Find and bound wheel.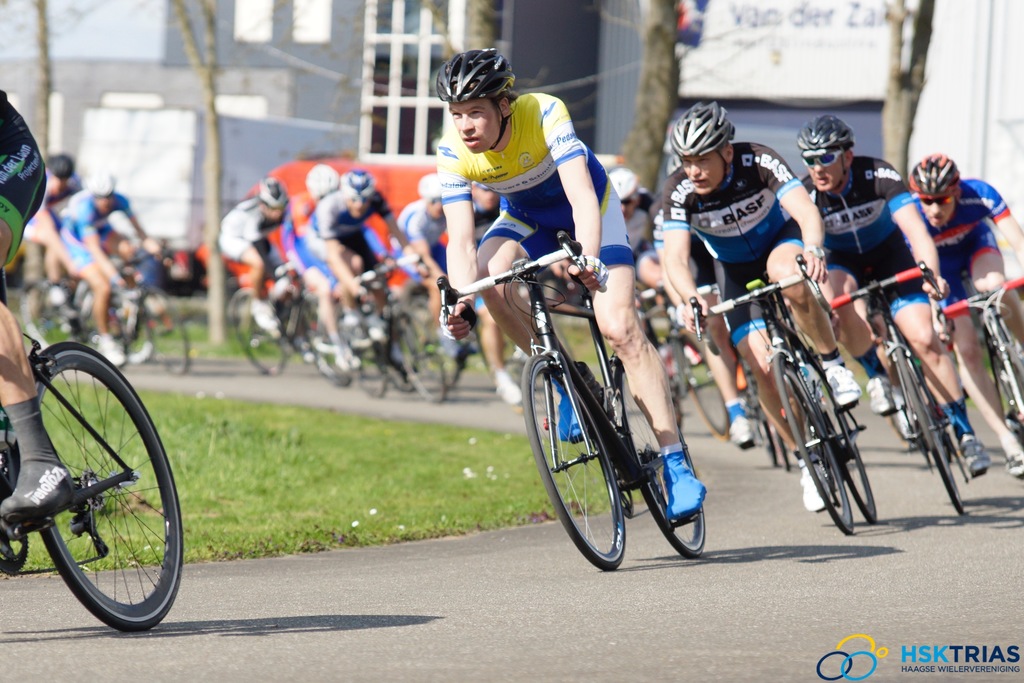
Bound: <bbox>226, 292, 289, 375</bbox>.
